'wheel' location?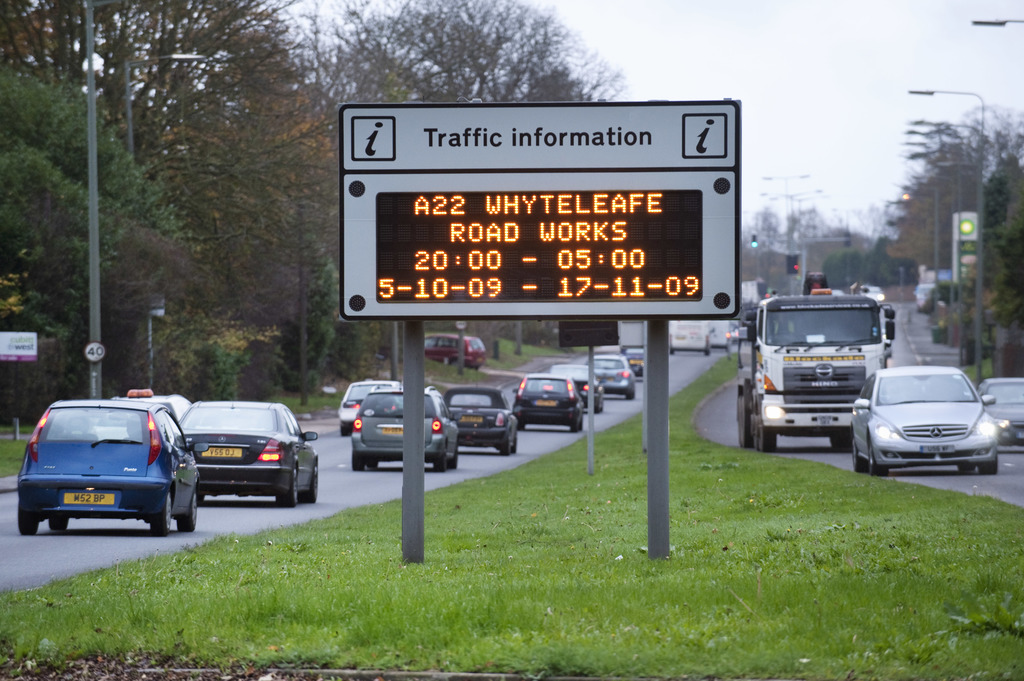
[left=47, top=513, right=68, bottom=531]
